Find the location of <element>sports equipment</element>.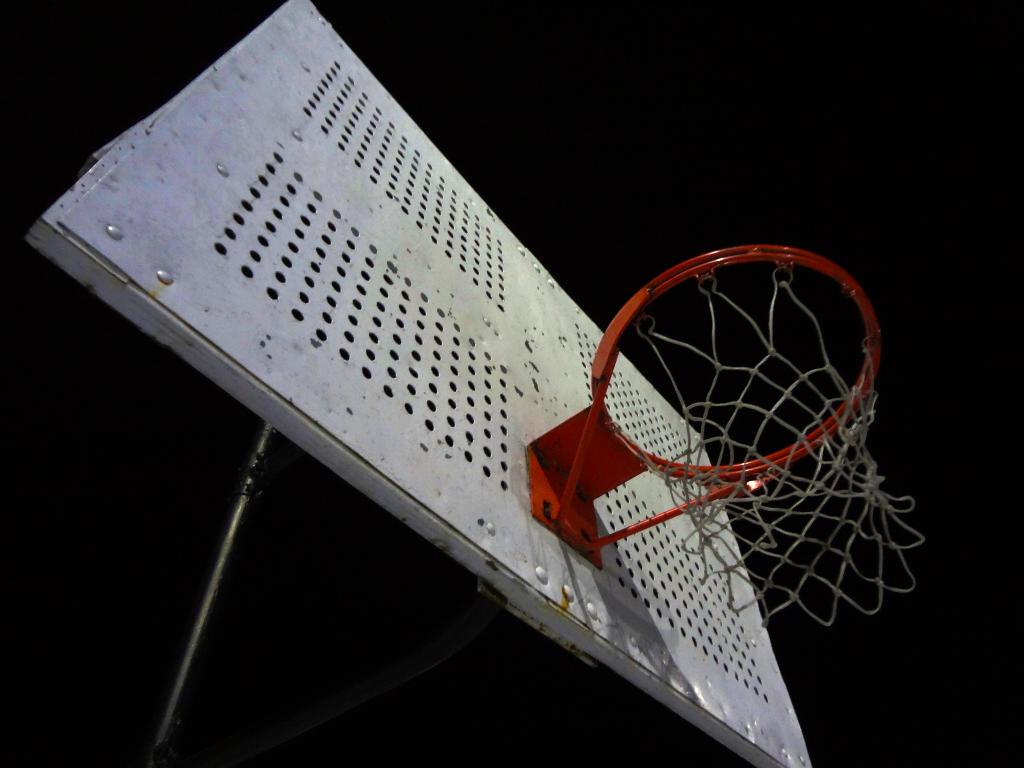
Location: {"left": 589, "top": 242, "right": 927, "bottom": 630}.
